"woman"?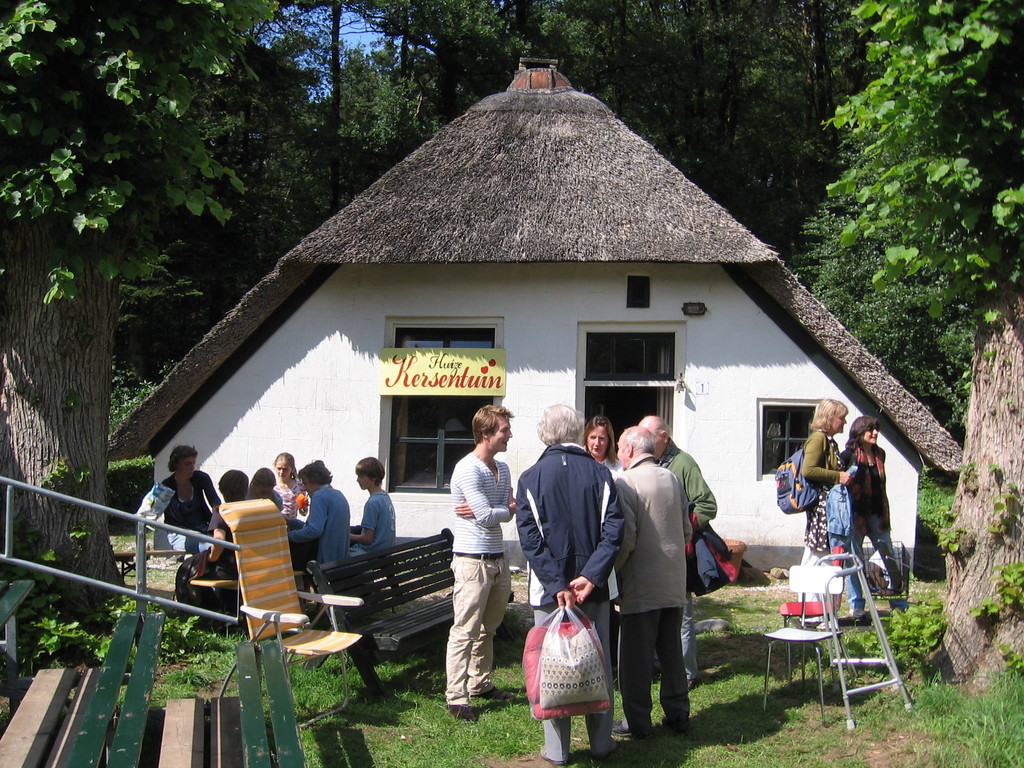
BBox(802, 396, 851, 628)
